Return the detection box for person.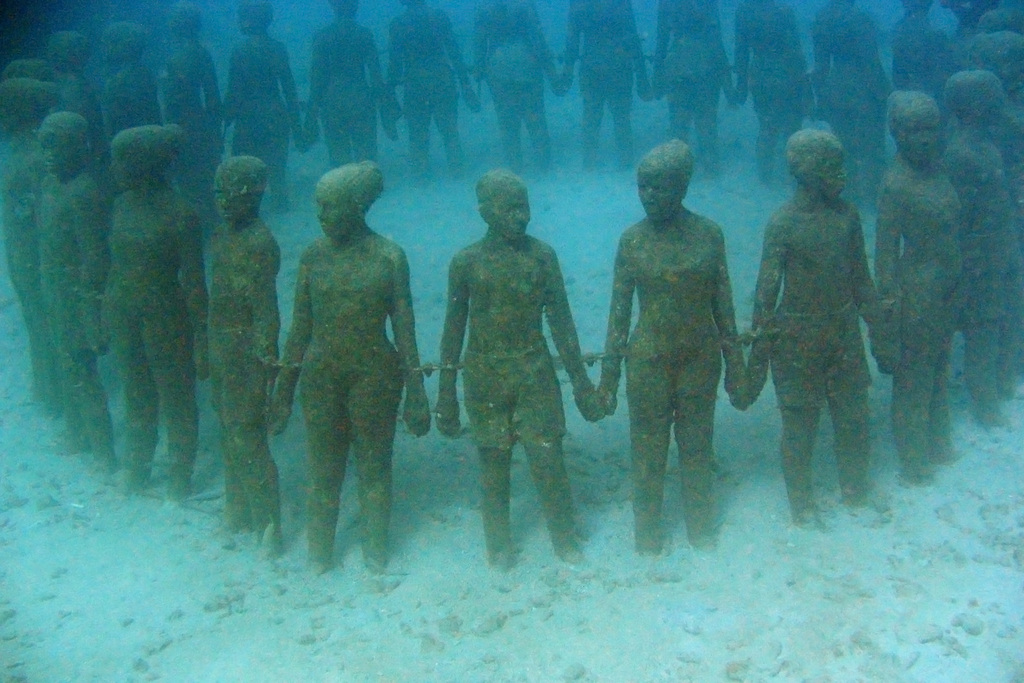
bbox=[881, 0, 952, 86].
